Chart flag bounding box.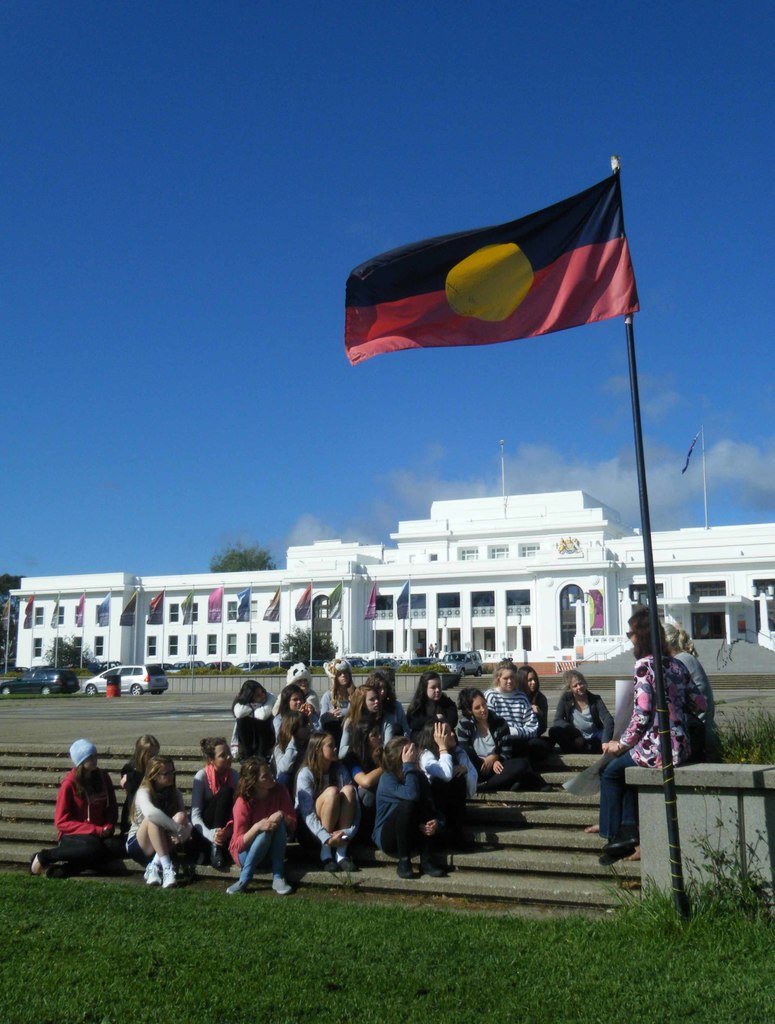
Charted: box(204, 582, 220, 620).
